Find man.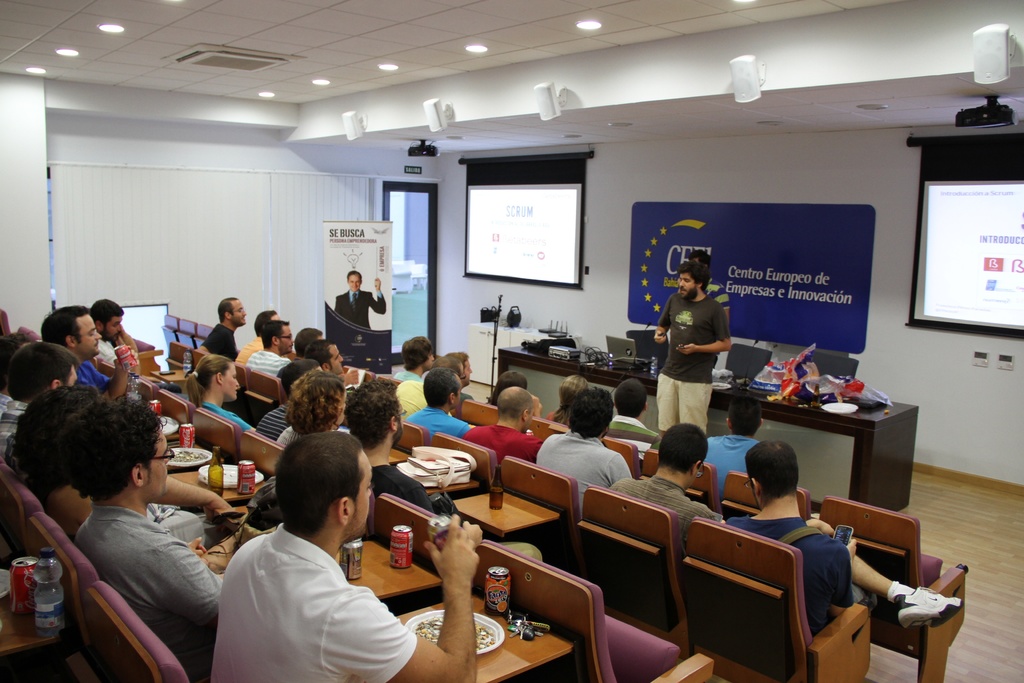
Rect(306, 340, 343, 368).
